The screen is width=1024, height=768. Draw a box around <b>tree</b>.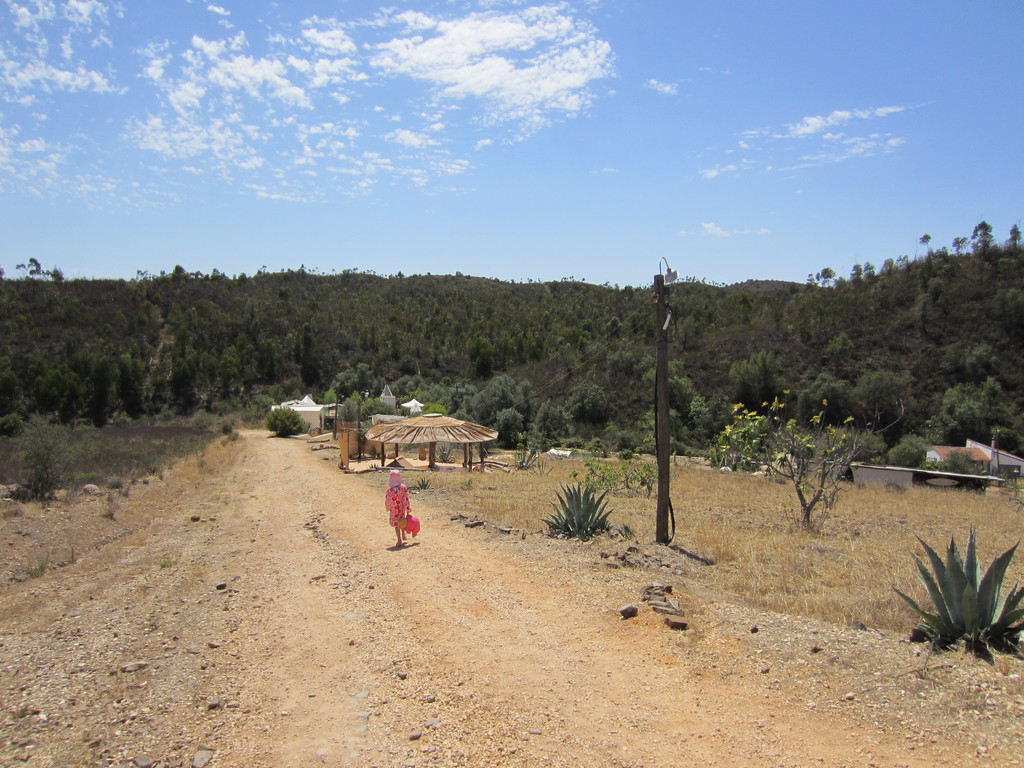
bbox=(607, 336, 641, 407).
